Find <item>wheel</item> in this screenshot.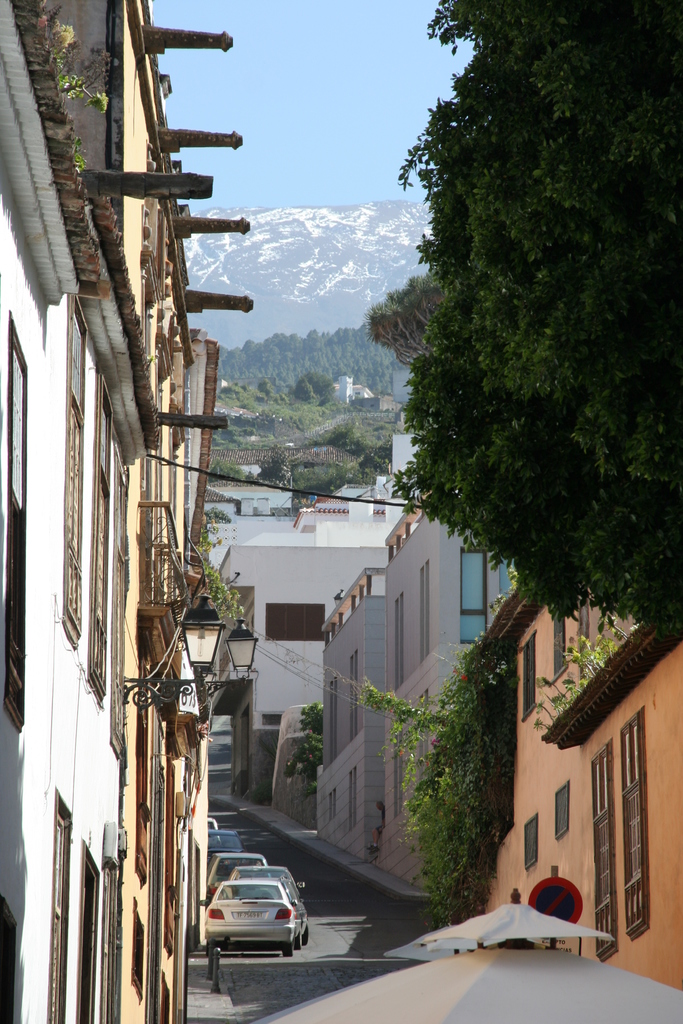
The bounding box for <item>wheel</item> is <box>206,941,211,959</box>.
